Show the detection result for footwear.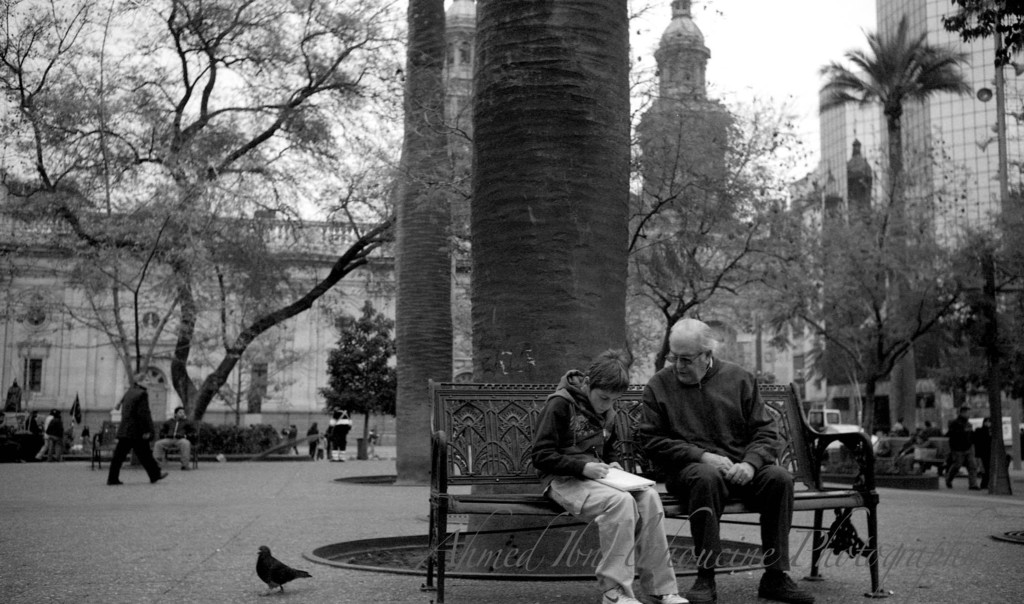
x1=692, y1=571, x2=719, y2=602.
